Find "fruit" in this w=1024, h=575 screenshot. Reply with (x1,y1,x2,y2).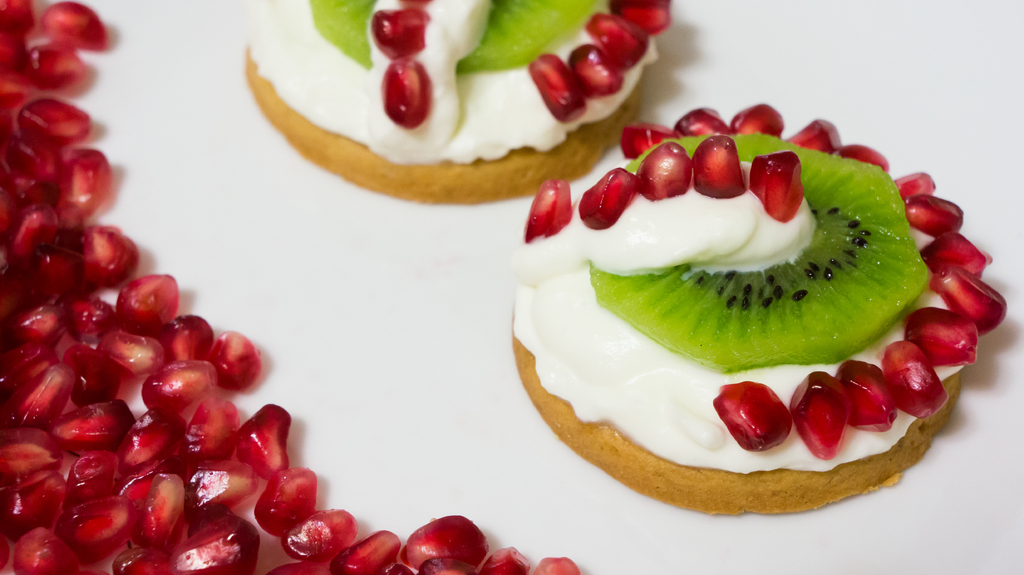
(309,0,598,77).
